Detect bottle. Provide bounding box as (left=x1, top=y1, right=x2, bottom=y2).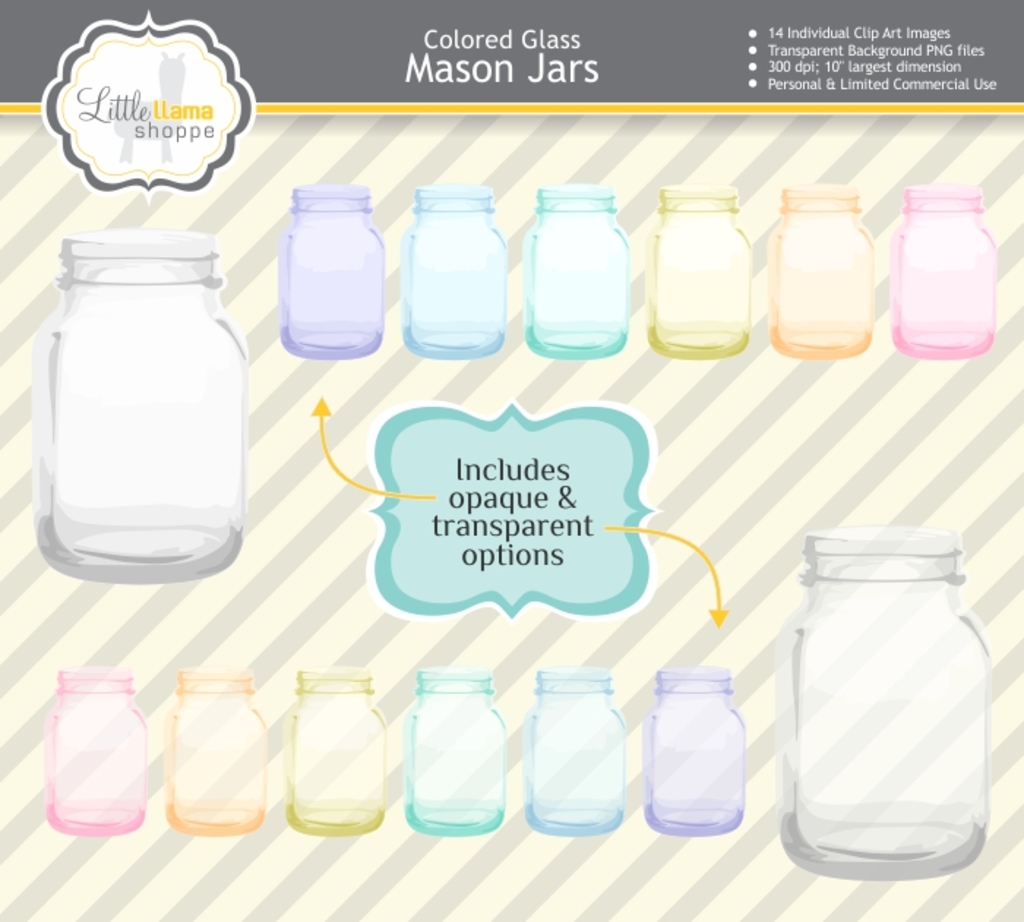
(left=404, top=186, right=502, bottom=359).
